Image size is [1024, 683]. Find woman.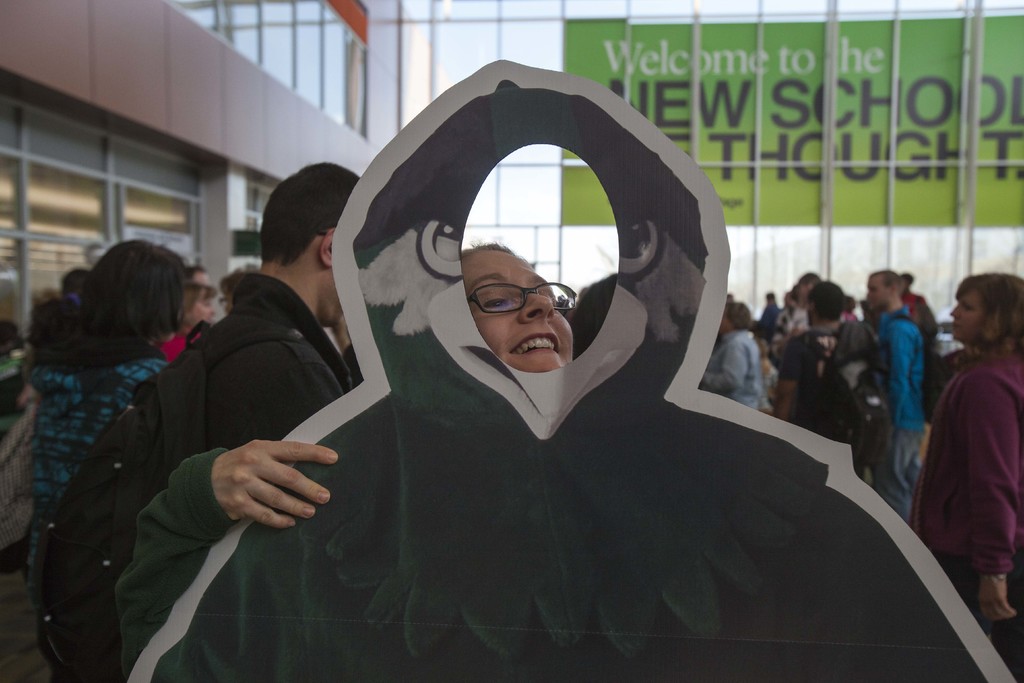
(698, 296, 767, 415).
